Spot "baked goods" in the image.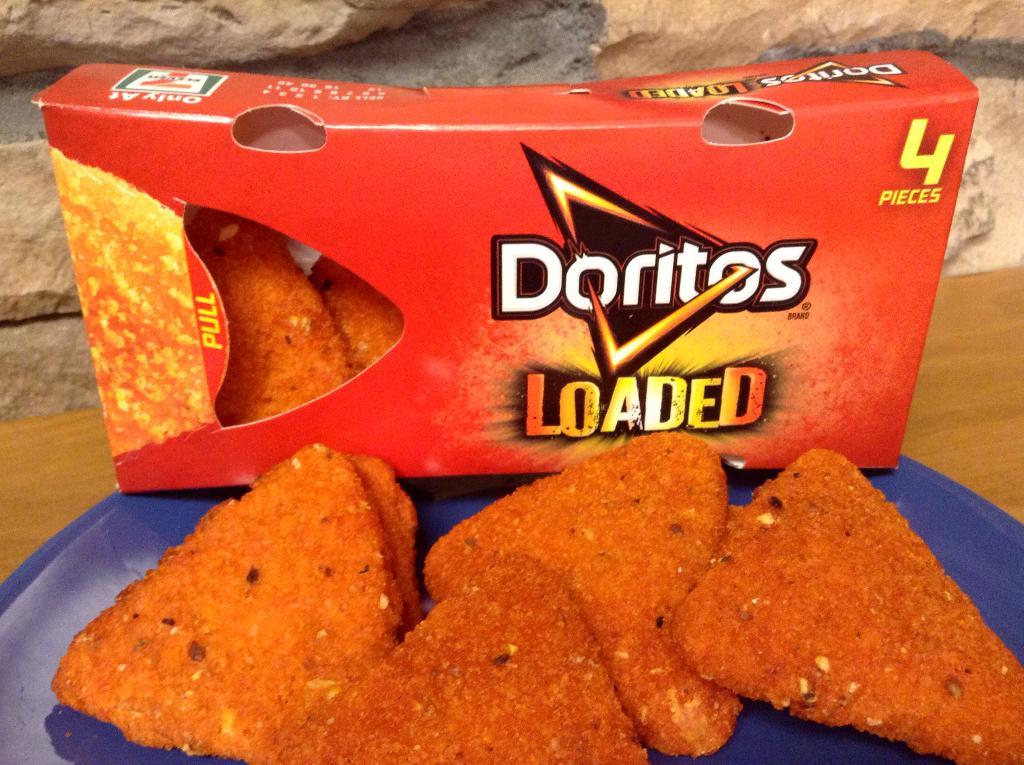
"baked goods" found at rect(180, 207, 346, 427).
